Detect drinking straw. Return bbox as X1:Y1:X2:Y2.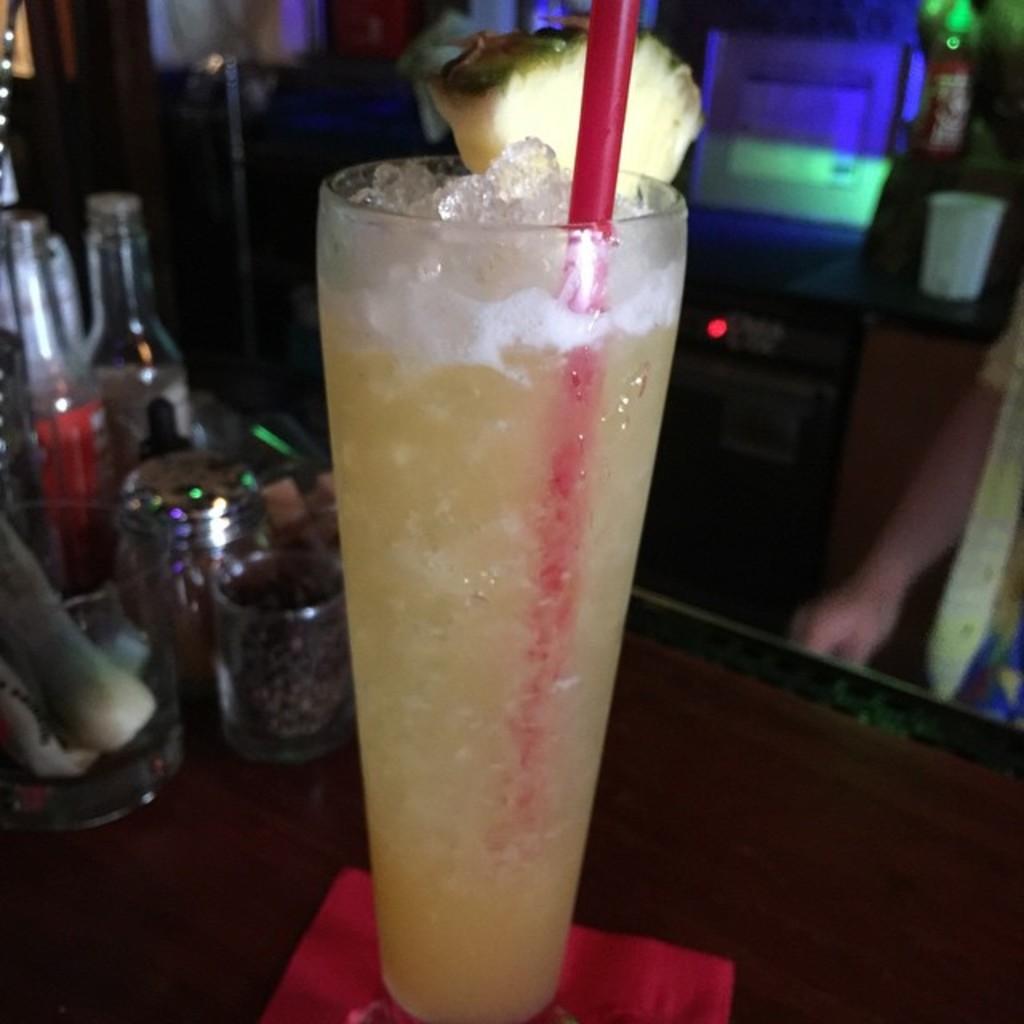
514:0:638:842.
